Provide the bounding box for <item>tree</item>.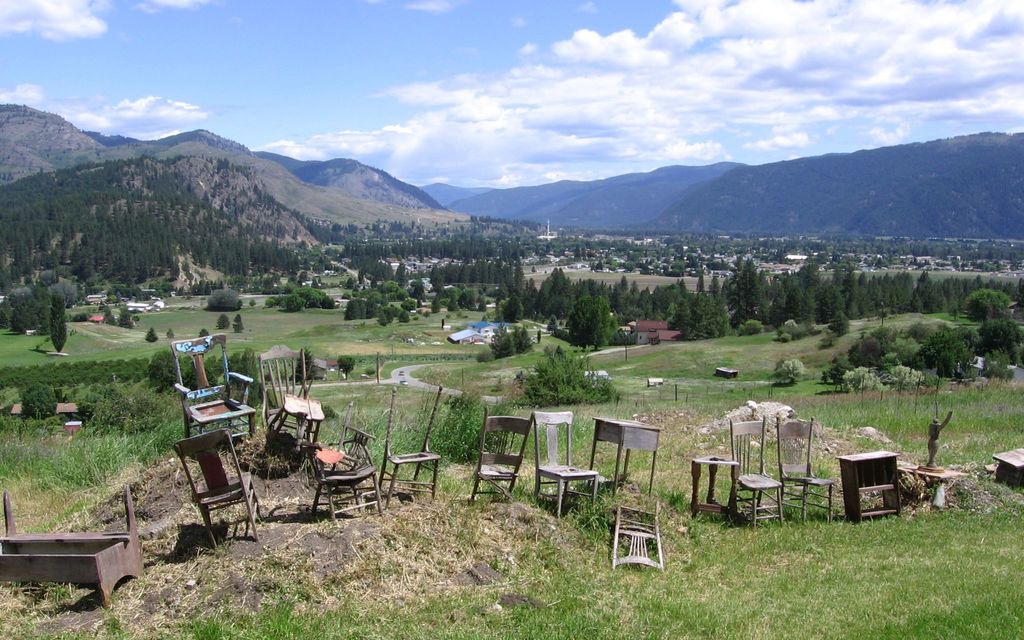
region(709, 275, 722, 298).
